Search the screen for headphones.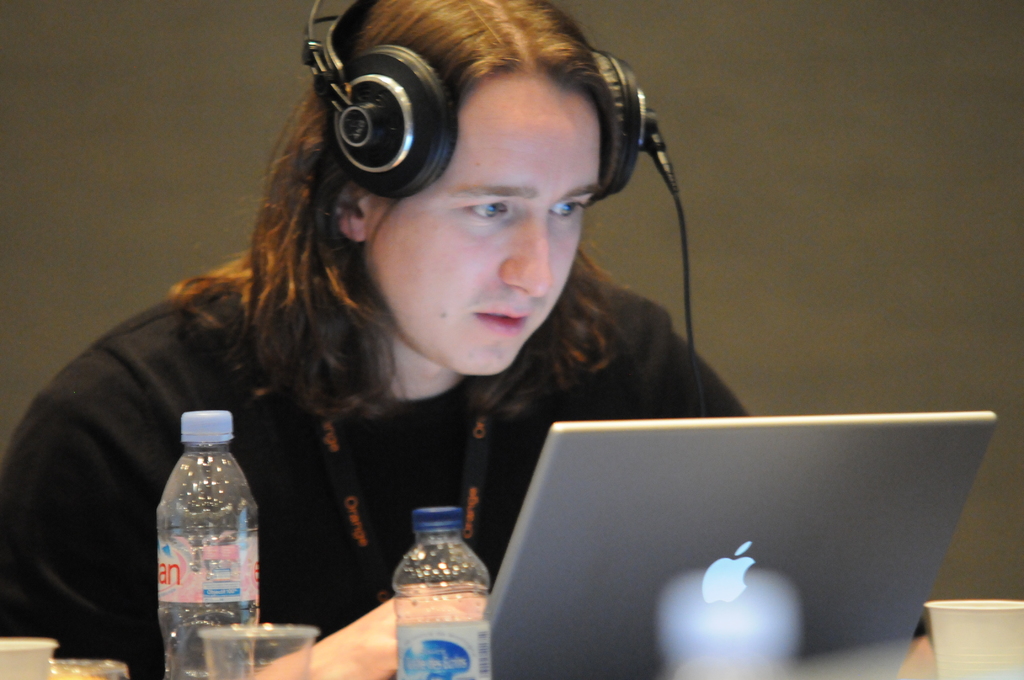
Found at bbox=(231, 6, 621, 264).
